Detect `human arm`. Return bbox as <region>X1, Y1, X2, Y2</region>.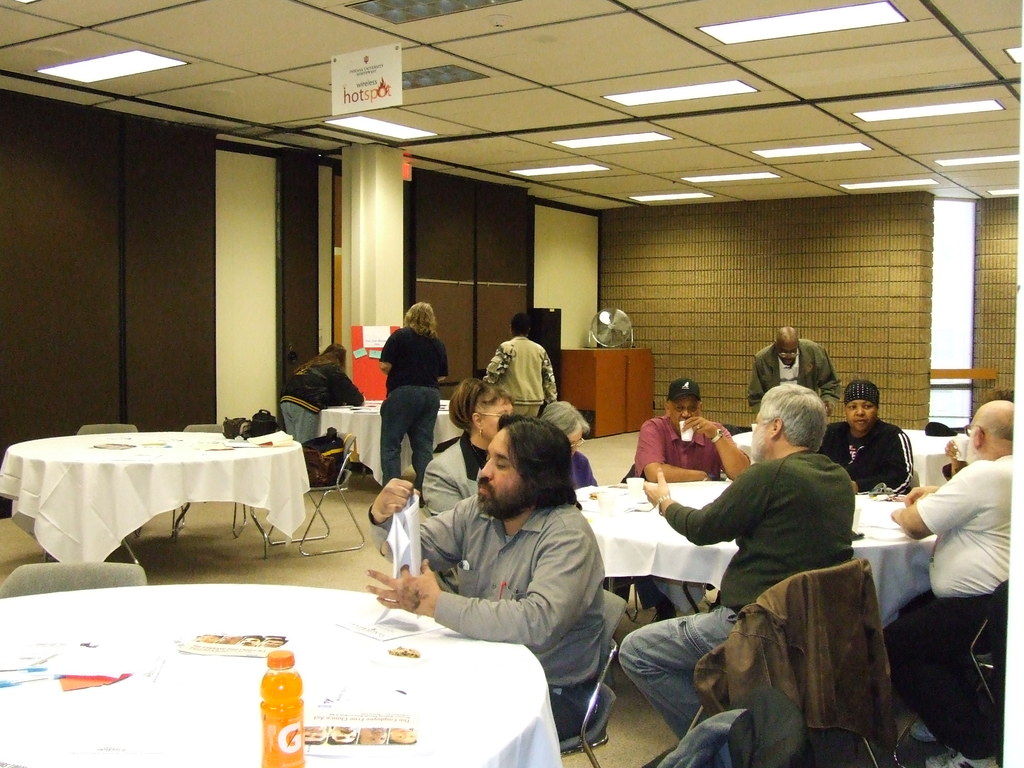
<region>815, 340, 836, 410</region>.
